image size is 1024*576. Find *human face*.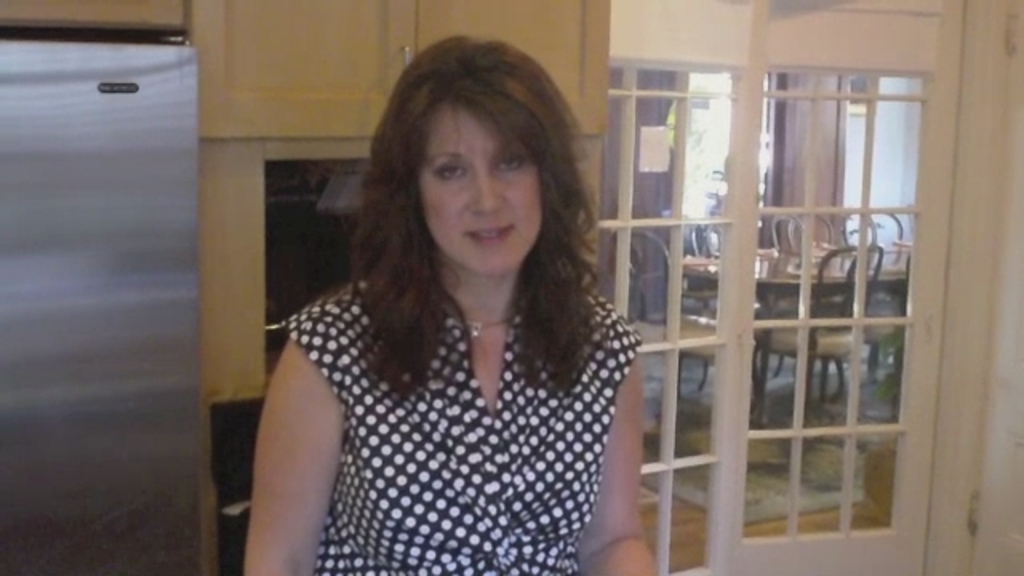
[left=418, top=104, right=538, bottom=277].
